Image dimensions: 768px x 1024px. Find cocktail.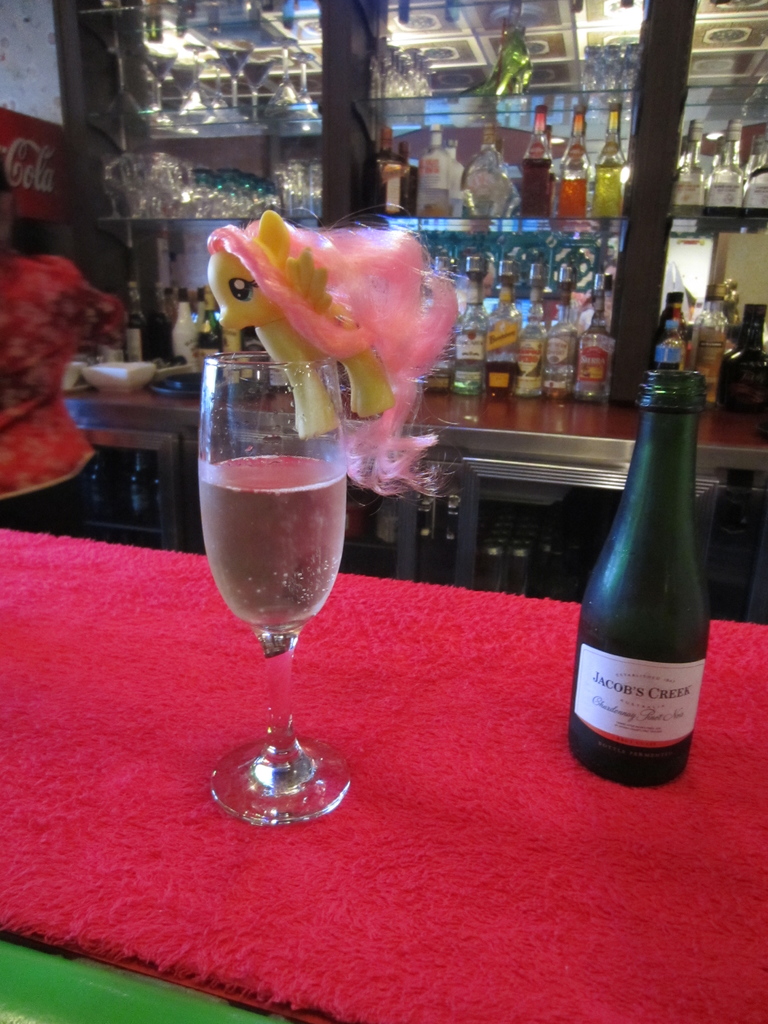
Rect(180, 328, 378, 817).
